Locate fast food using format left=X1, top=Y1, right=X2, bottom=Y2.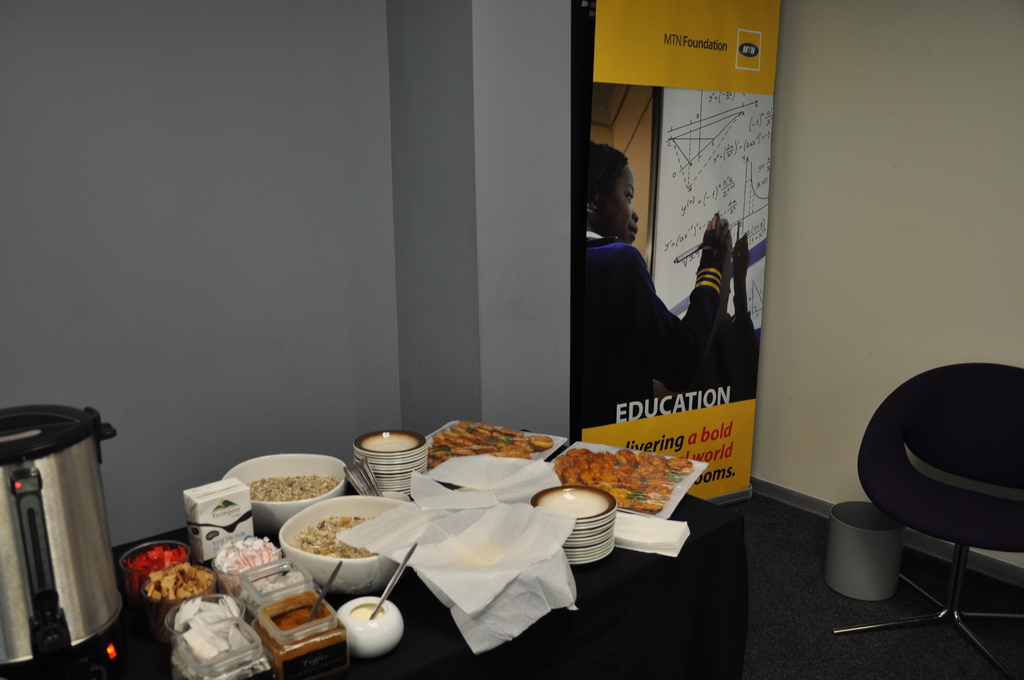
left=296, top=513, right=387, bottom=555.
